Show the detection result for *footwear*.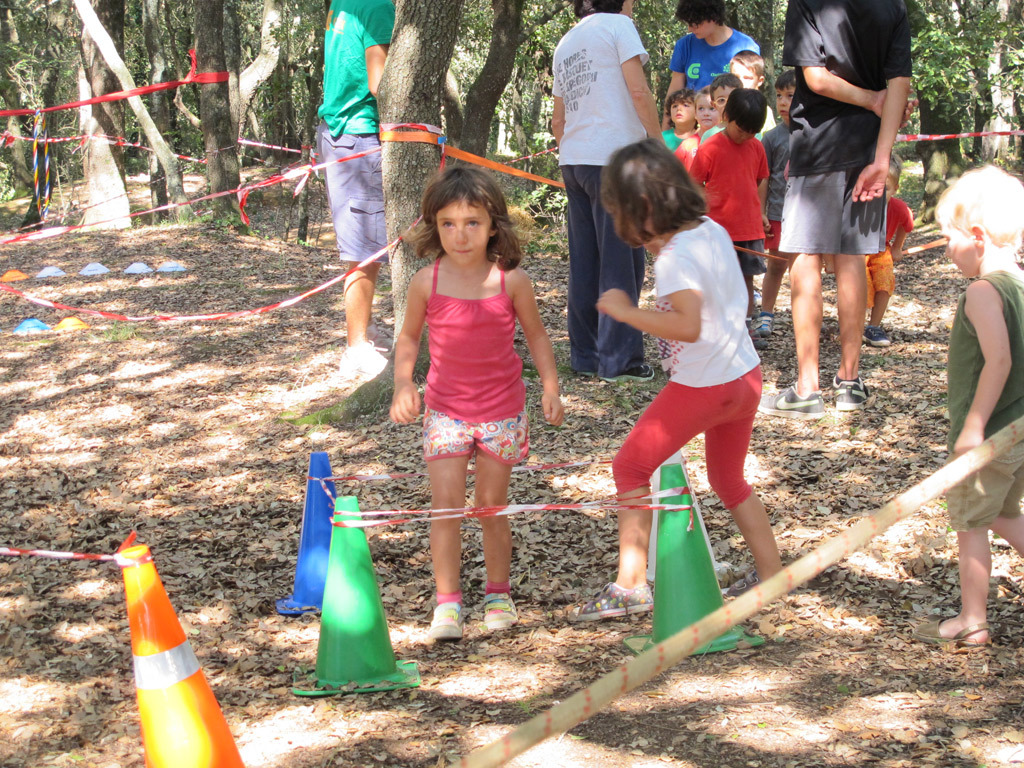
box(828, 378, 870, 405).
